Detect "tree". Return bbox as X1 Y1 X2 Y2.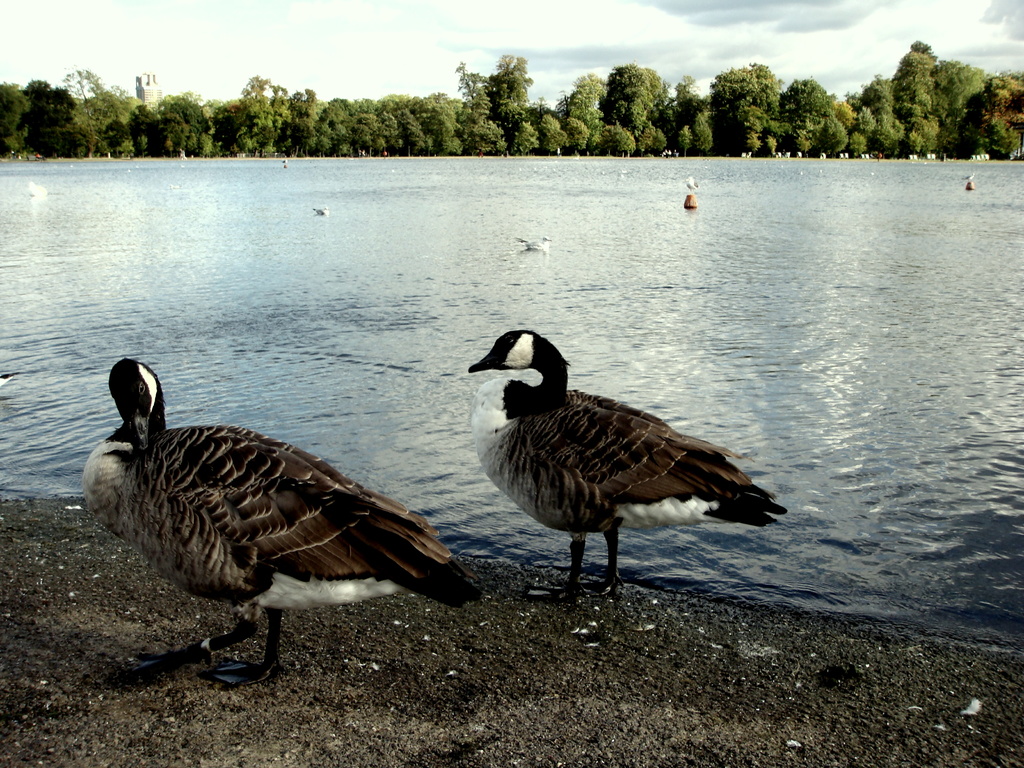
612 129 636 154.
